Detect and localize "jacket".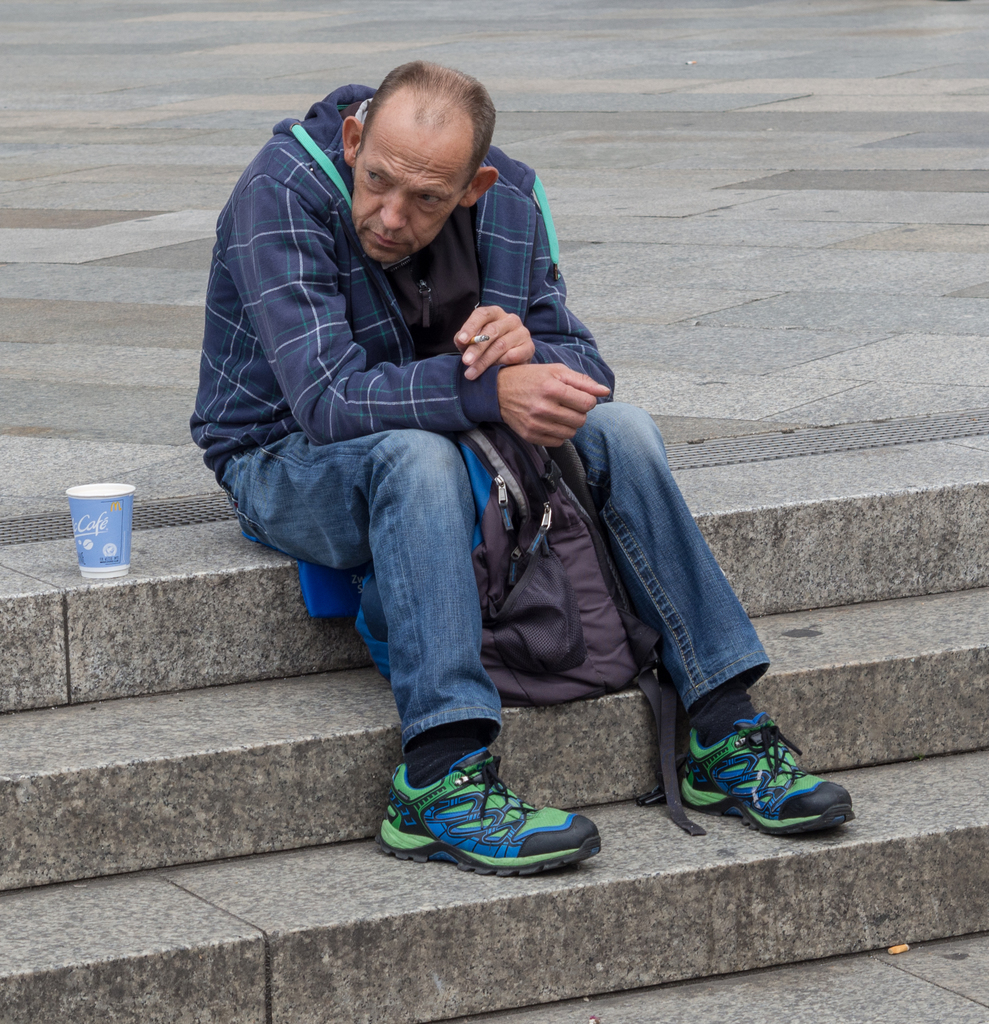
Localized at left=188, top=81, right=620, bottom=442.
